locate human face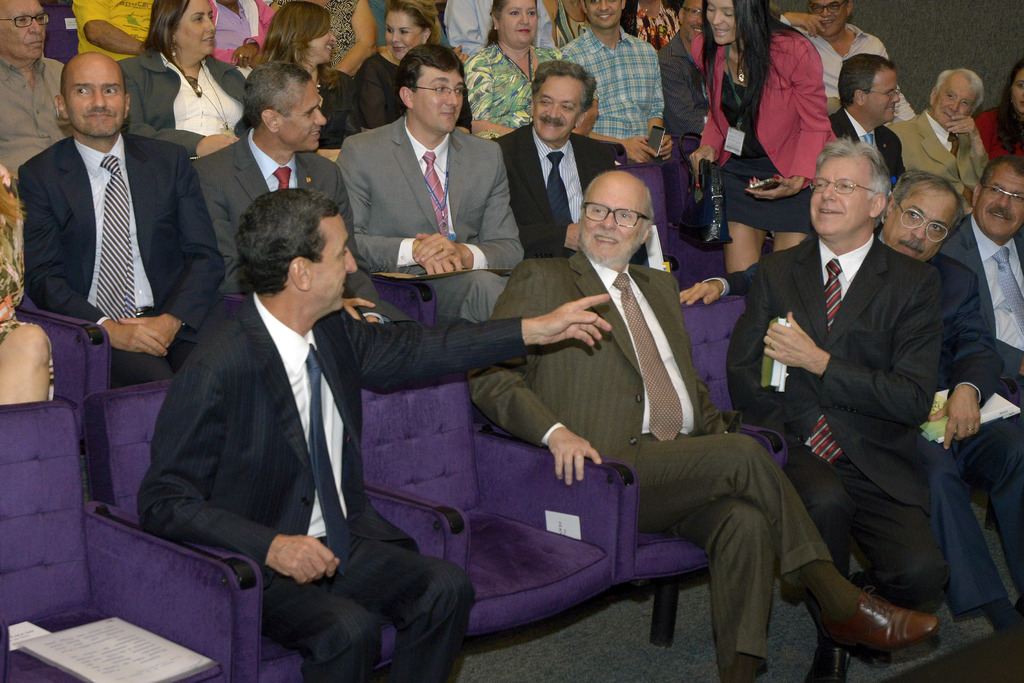
region(588, 0, 620, 26)
